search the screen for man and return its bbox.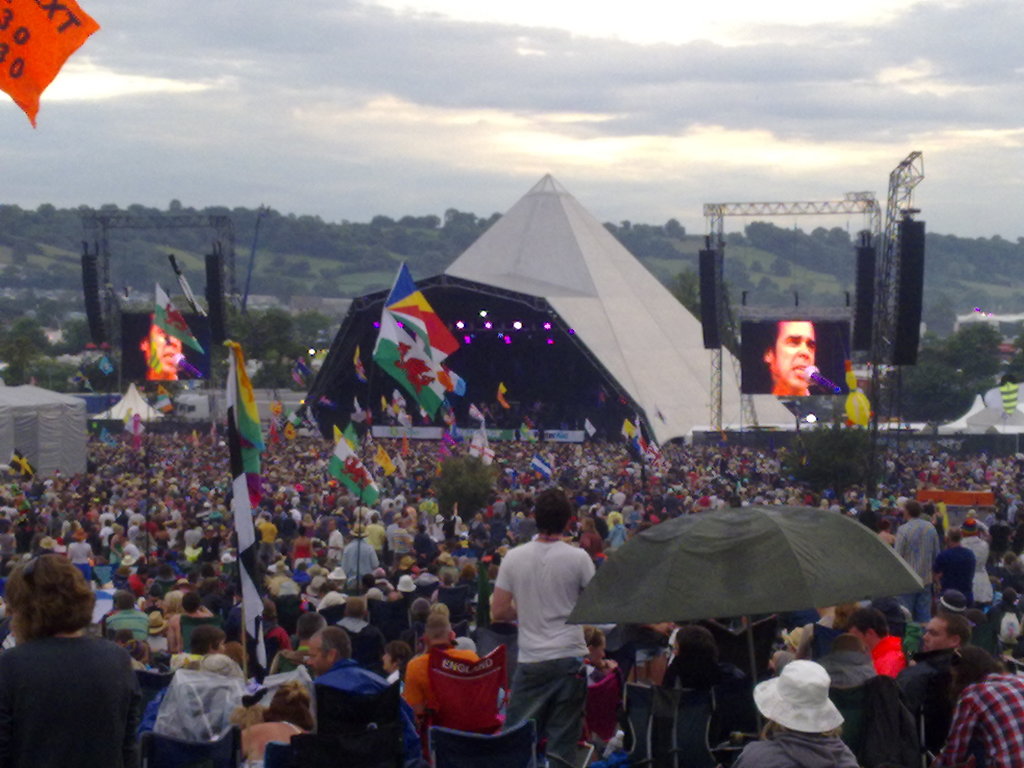
Found: 138, 319, 184, 380.
